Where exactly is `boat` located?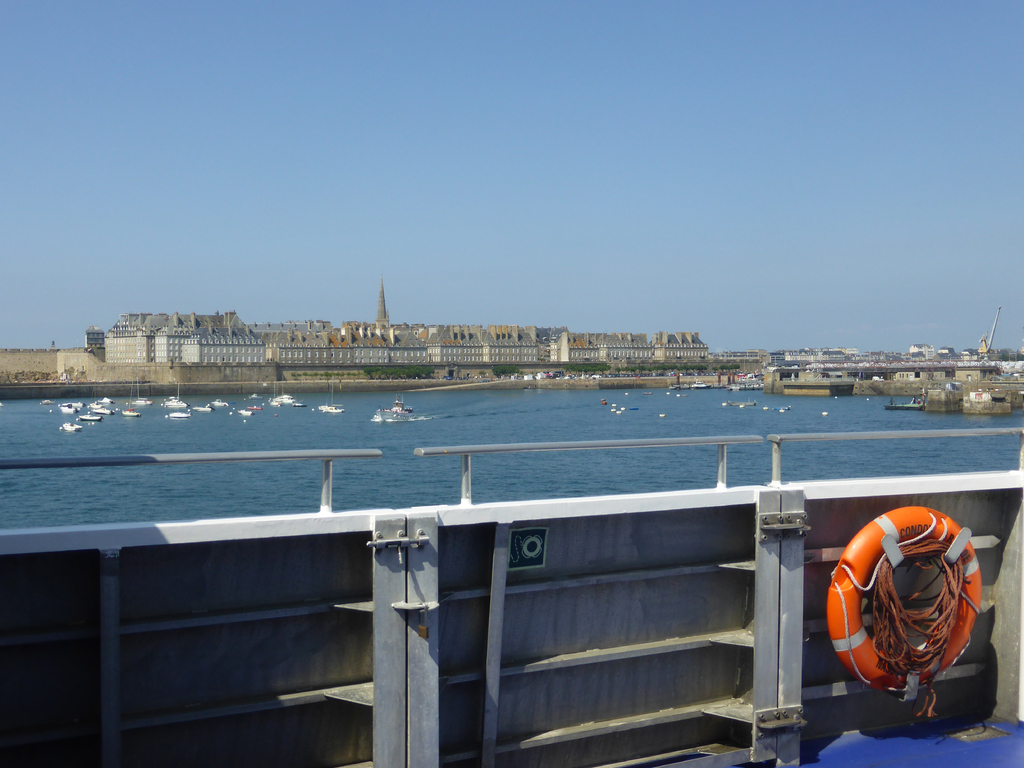
Its bounding box is locate(621, 404, 625, 406).
